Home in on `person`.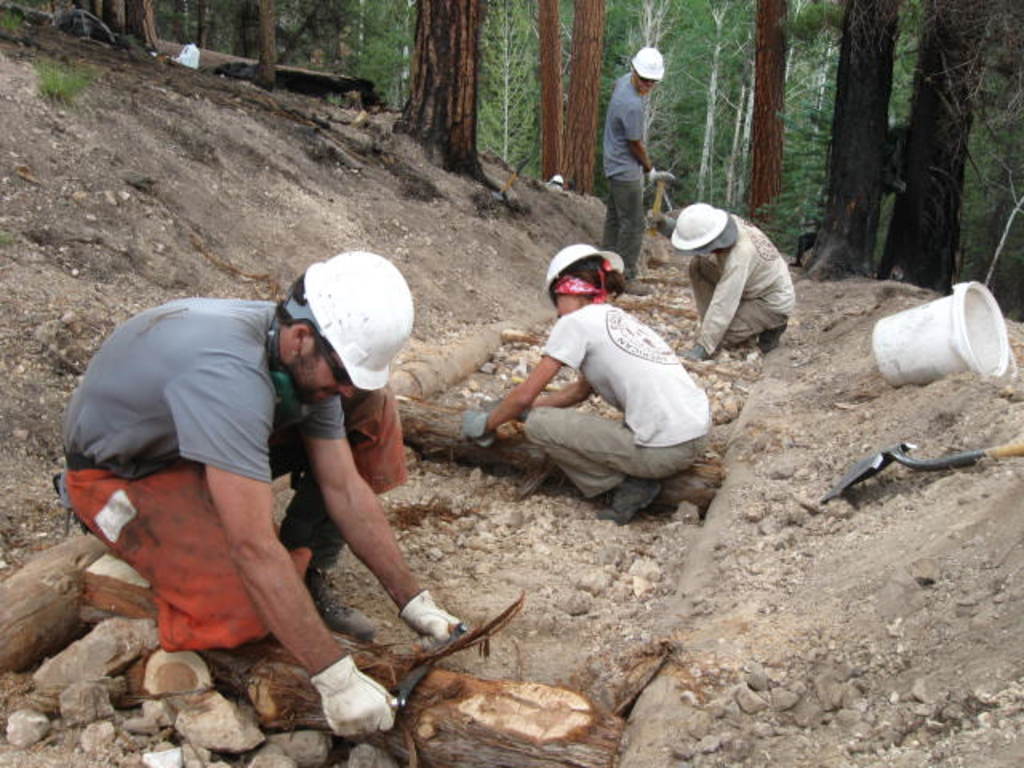
Homed in at <region>56, 251, 472, 736</region>.
